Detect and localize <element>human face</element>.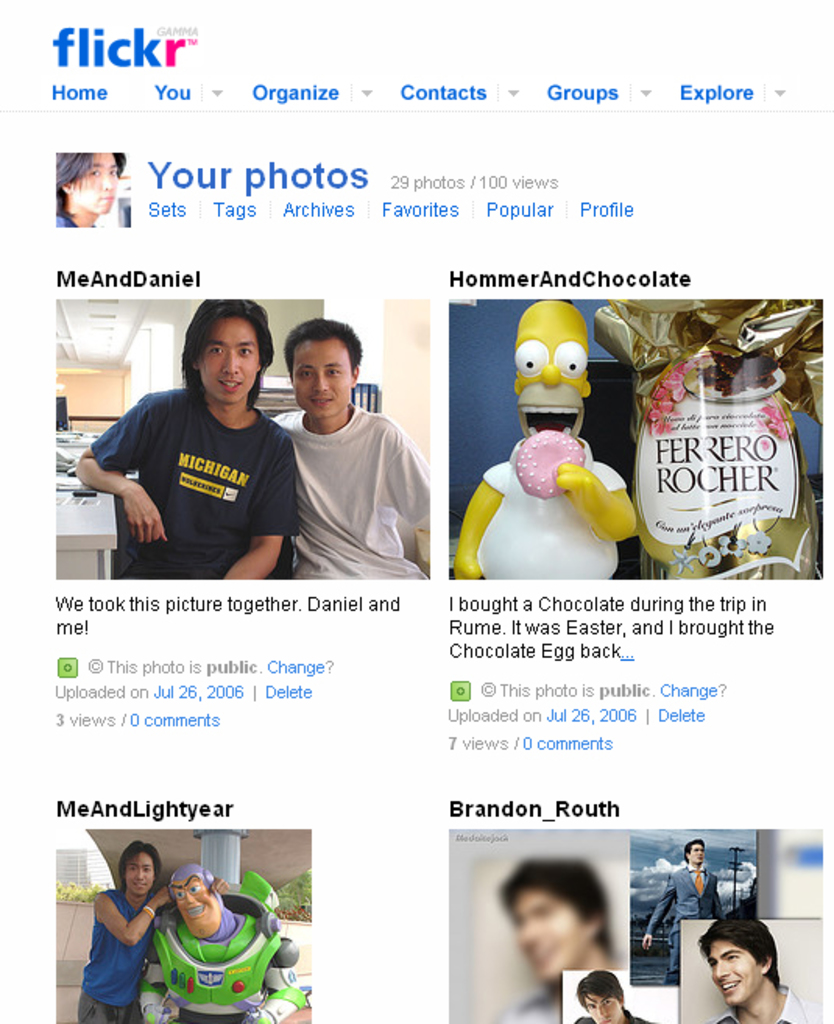
Localized at 123/851/153/896.
